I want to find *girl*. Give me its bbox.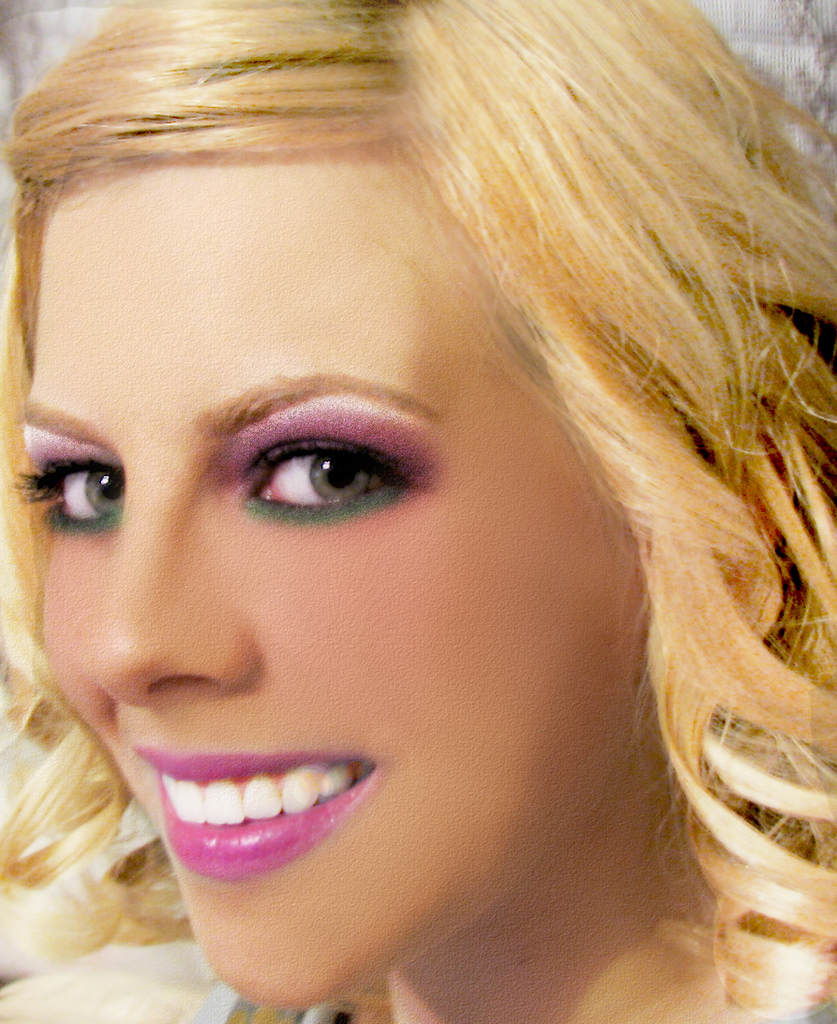
[x1=0, y1=0, x2=836, y2=1023].
